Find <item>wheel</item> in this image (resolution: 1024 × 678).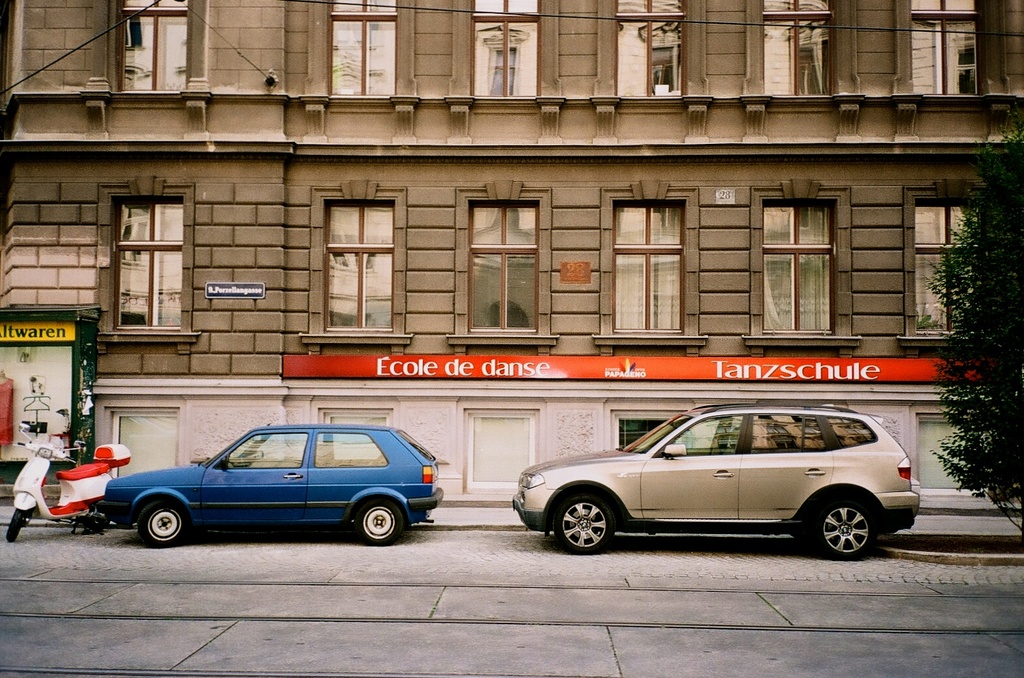
left=360, top=503, right=404, bottom=546.
